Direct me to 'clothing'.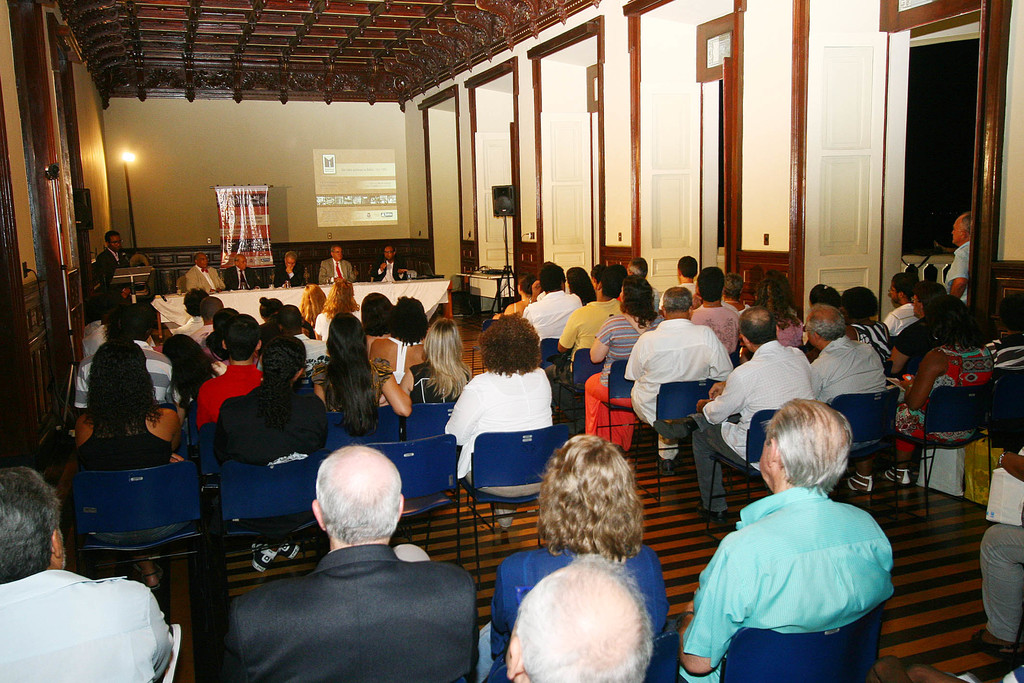
Direction: 520, 284, 584, 350.
